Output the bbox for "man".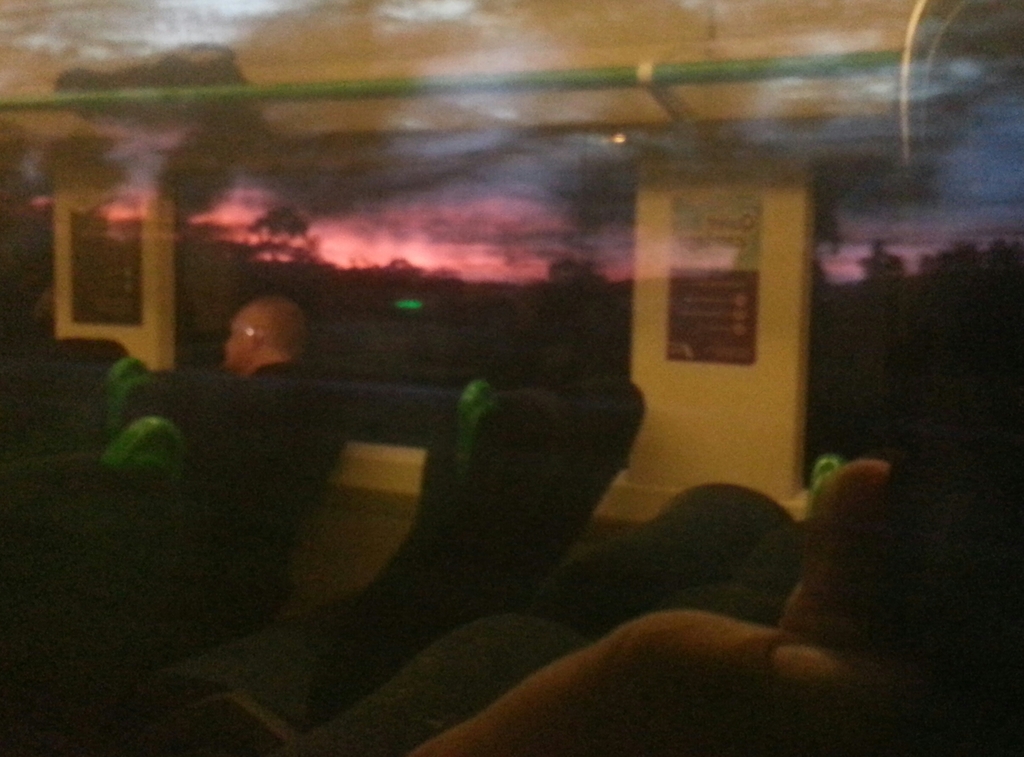
bbox(212, 298, 308, 379).
